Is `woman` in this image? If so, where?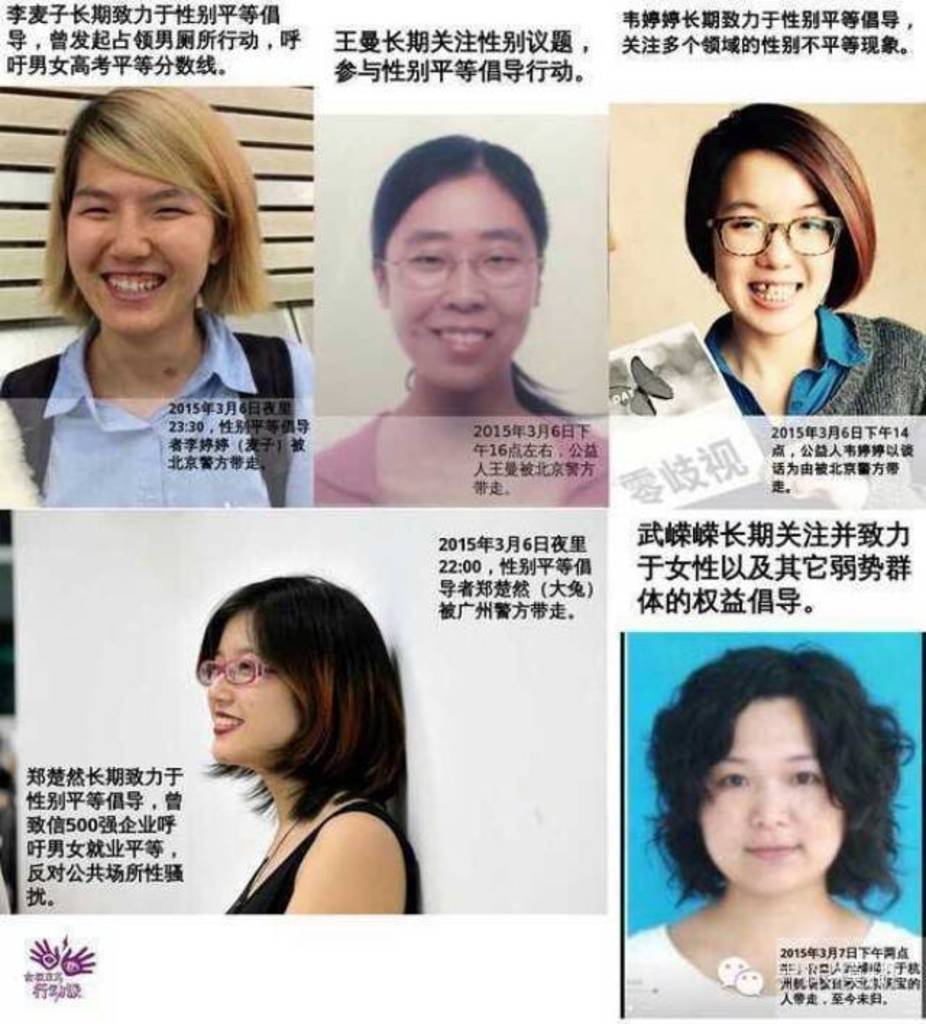
Yes, at 140,566,457,936.
